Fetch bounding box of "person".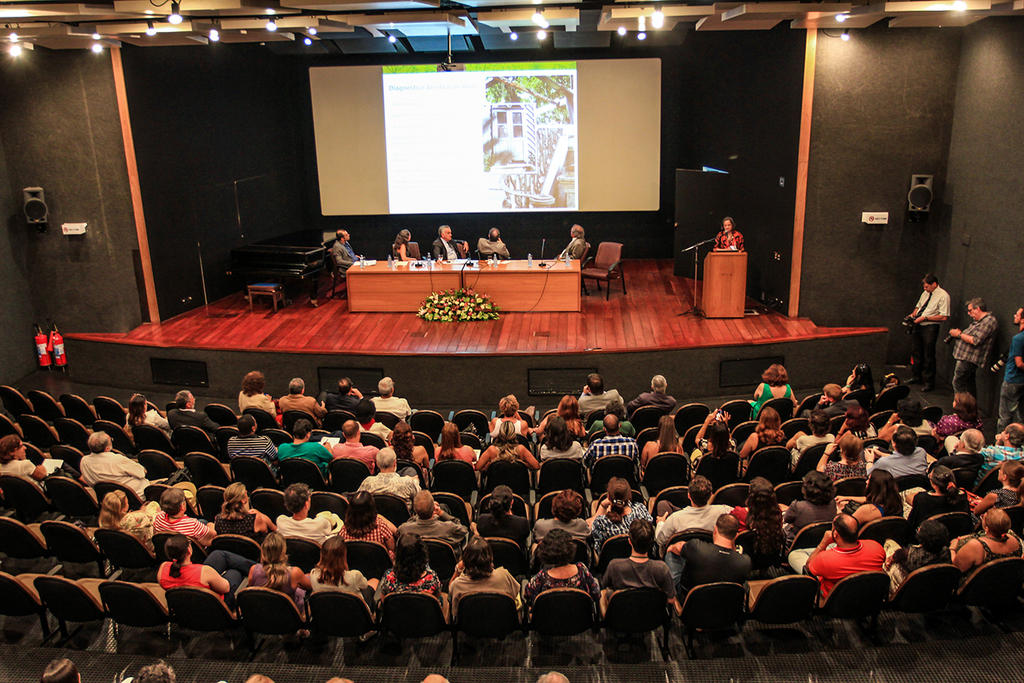
Bbox: 903,269,954,396.
